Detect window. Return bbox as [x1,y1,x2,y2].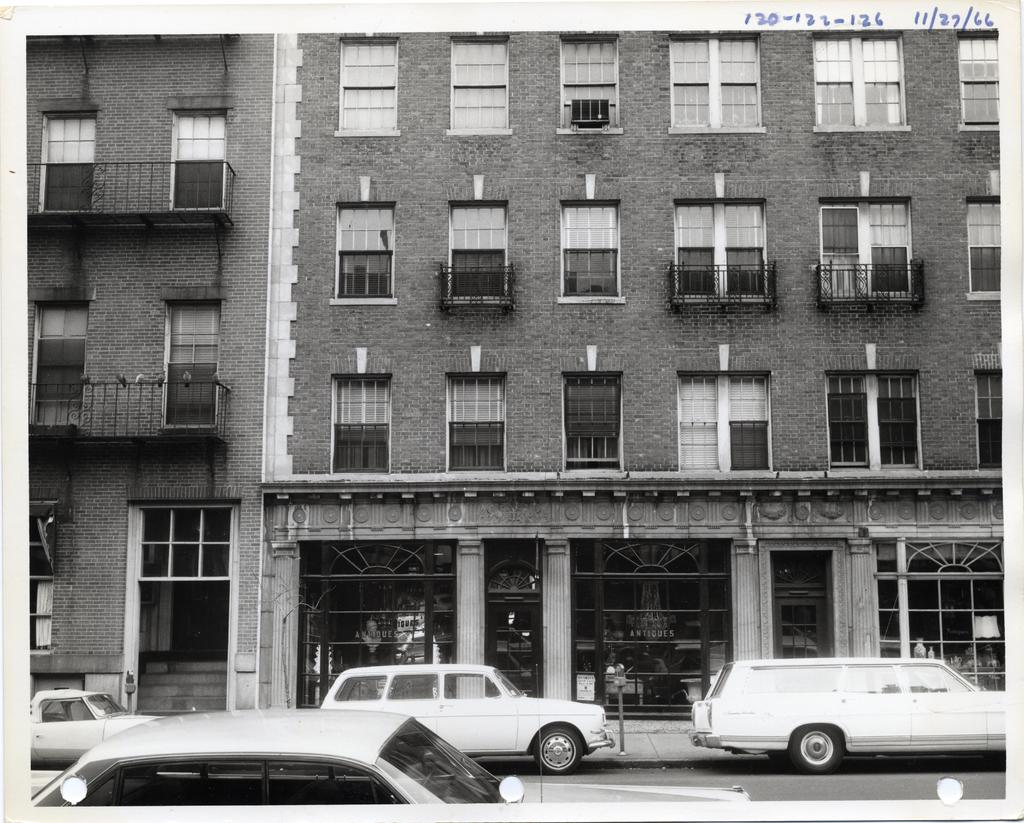
[817,202,917,303].
